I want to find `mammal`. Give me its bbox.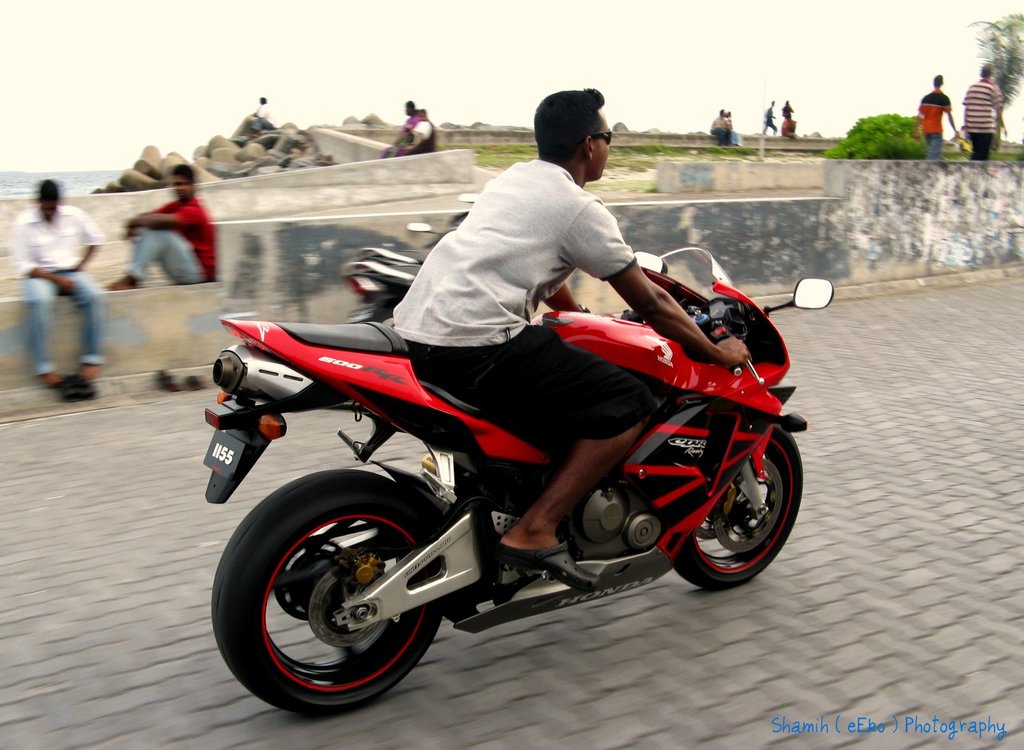
{"left": 378, "top": 97, "right": 418, "bottom": 159}.
